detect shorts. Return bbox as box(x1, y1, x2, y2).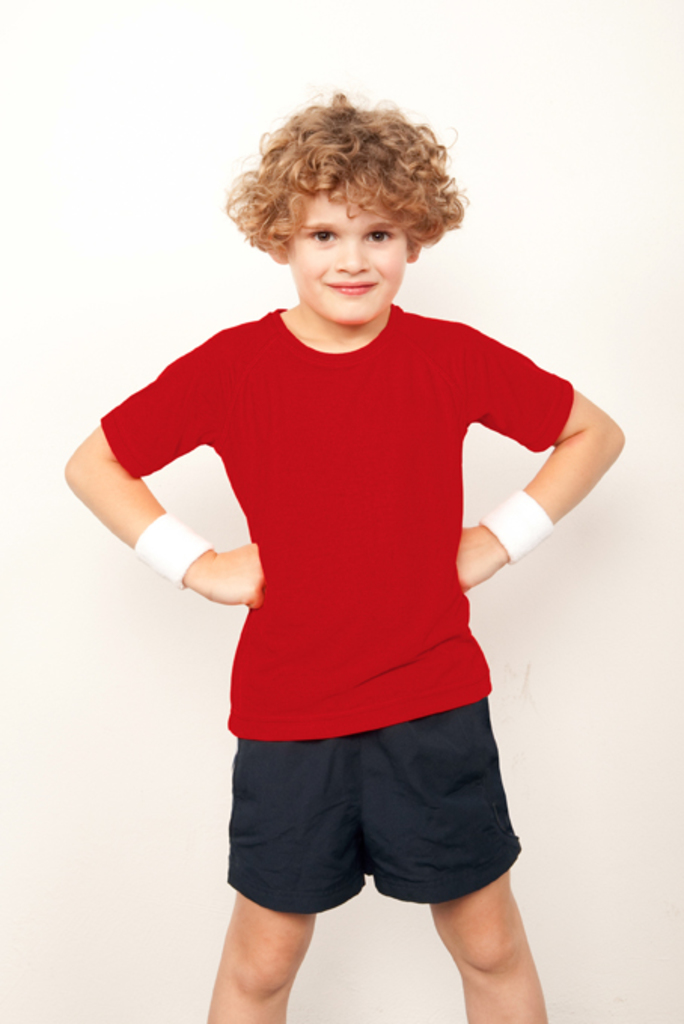
box(206, 718, 573, 926).
